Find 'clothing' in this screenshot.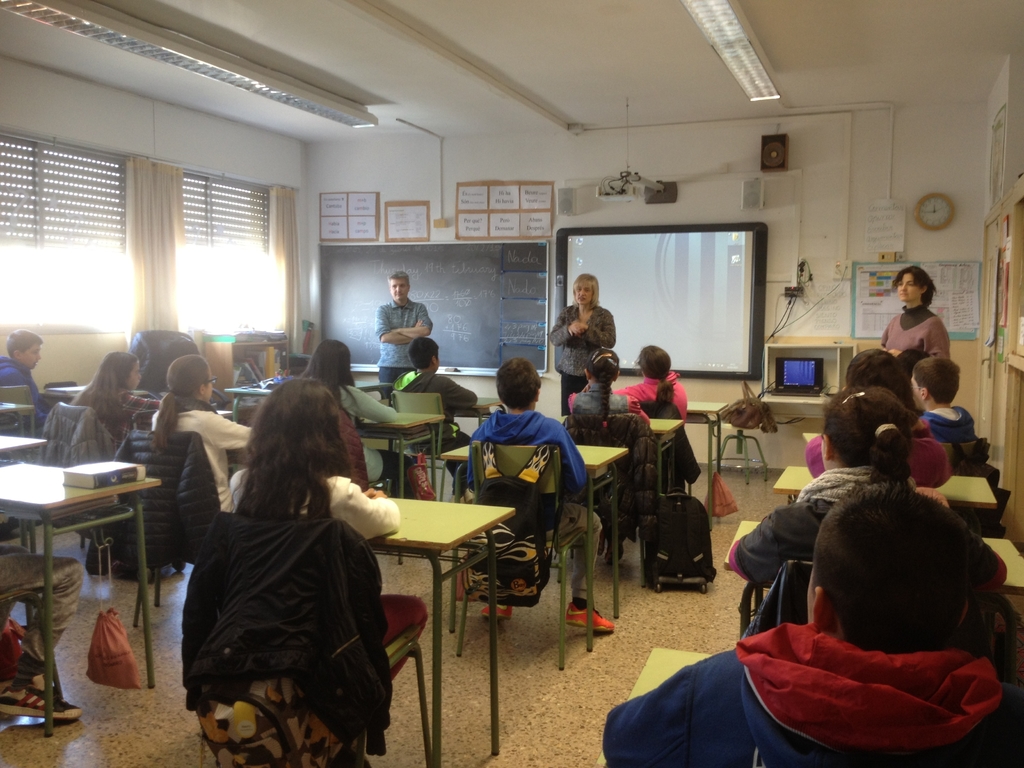
The bounding box for 'clothing' is rect(63, 379, 150, 456).
